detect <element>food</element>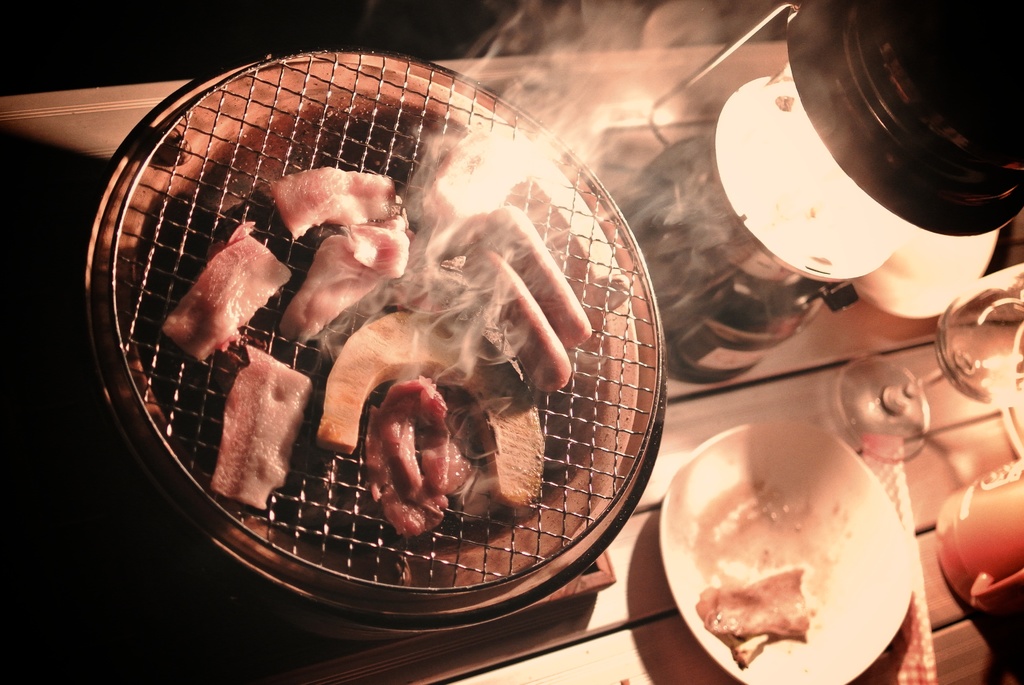
x1=282 y1=206 x2=415 y2=341
